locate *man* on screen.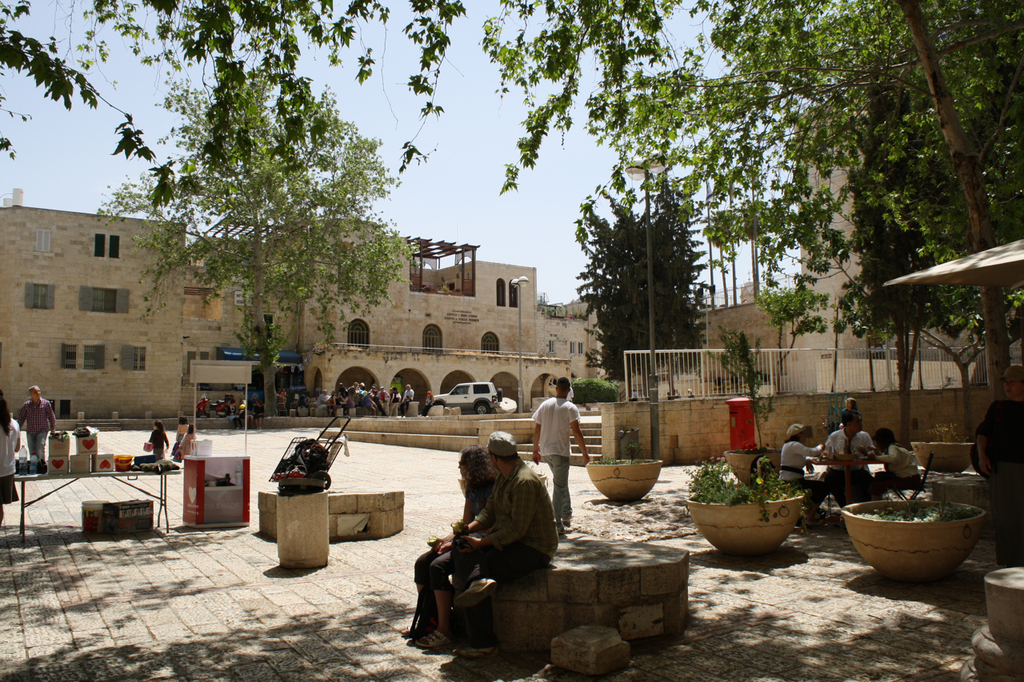
On screen at {"x1": 398, "y1": 386, "x2": 418, "y2": 419}.
